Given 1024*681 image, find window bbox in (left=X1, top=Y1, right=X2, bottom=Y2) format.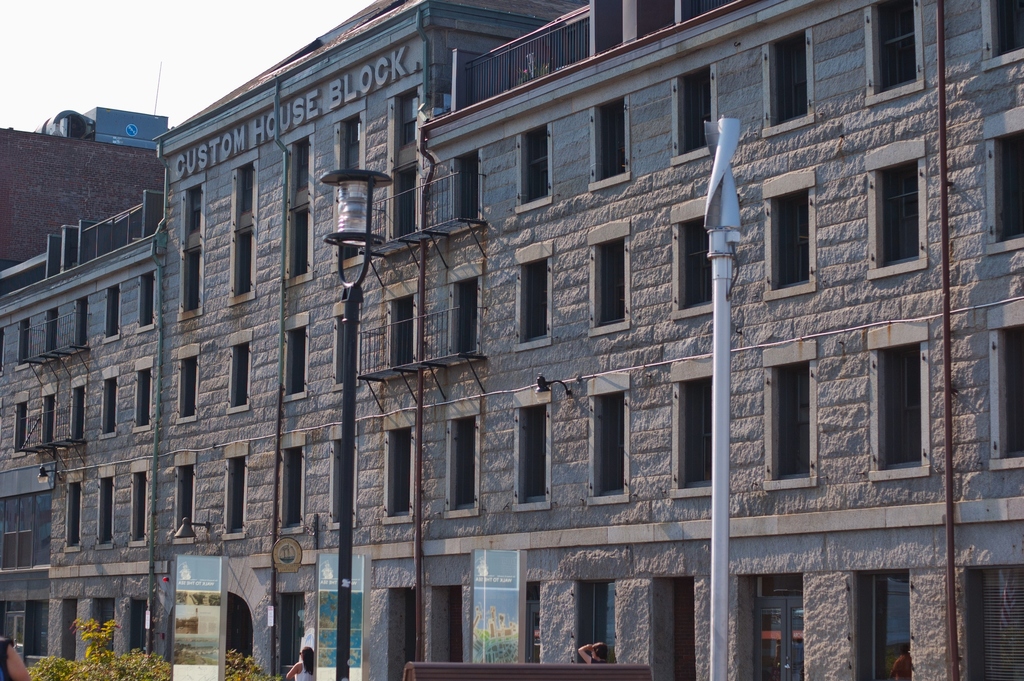
(left=505, top=385, right=560, bottom=519).
